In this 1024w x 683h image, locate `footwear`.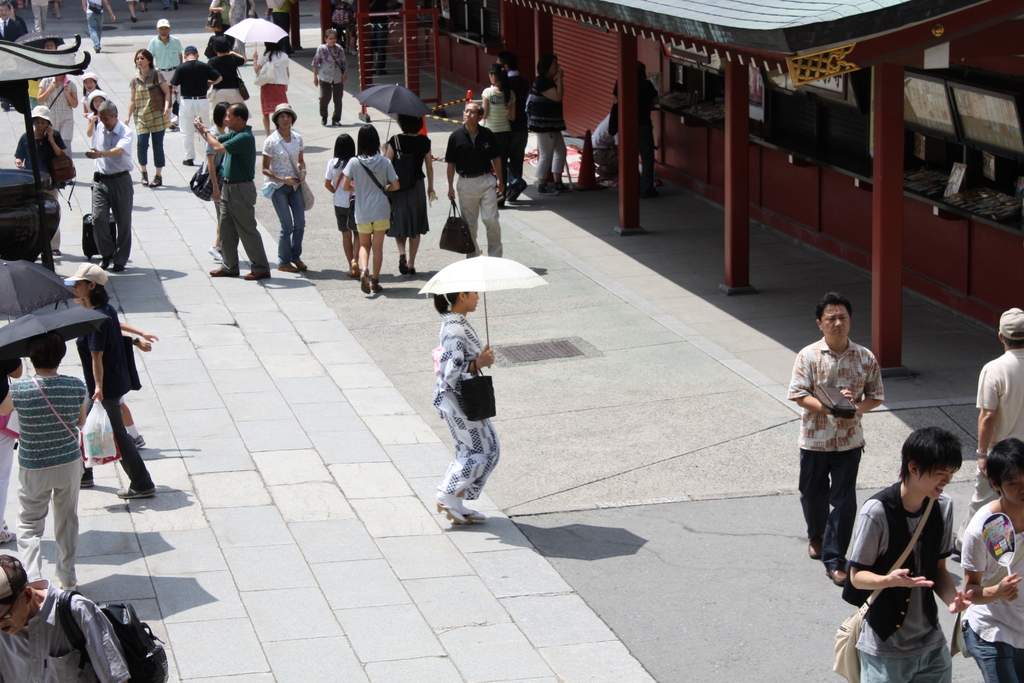
Bounding box: rect(150, 171, 164, 189).
